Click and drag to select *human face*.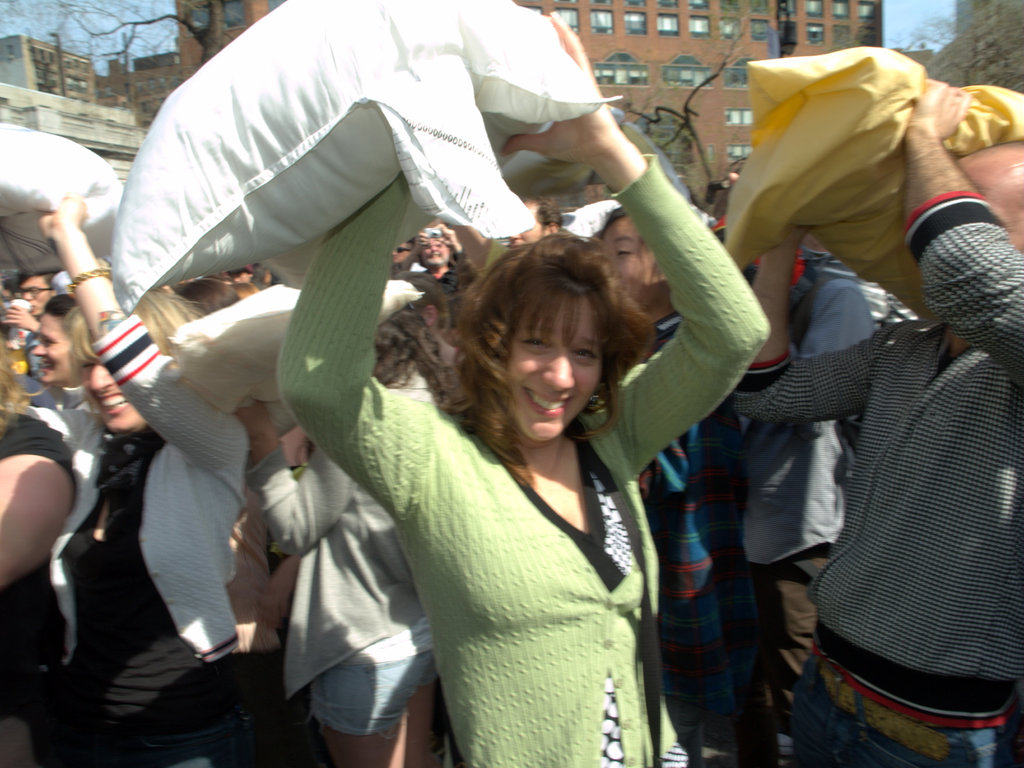
Selection: bbox=[29, 311, 69, 389].
